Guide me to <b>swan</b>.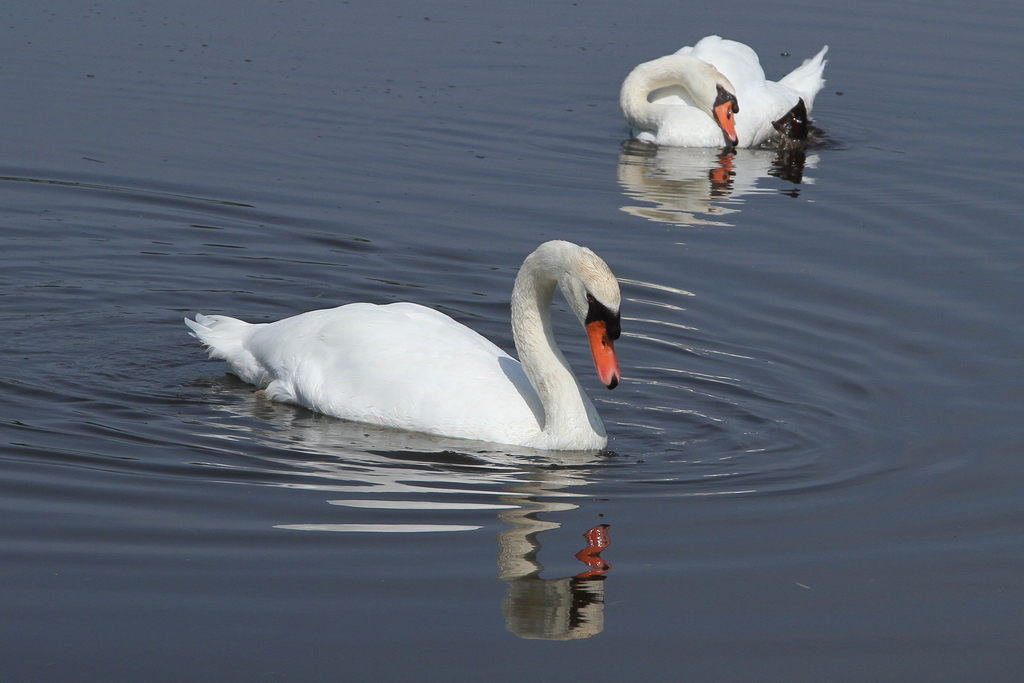
Guidance: Rect(174, 229, 630, 461).
